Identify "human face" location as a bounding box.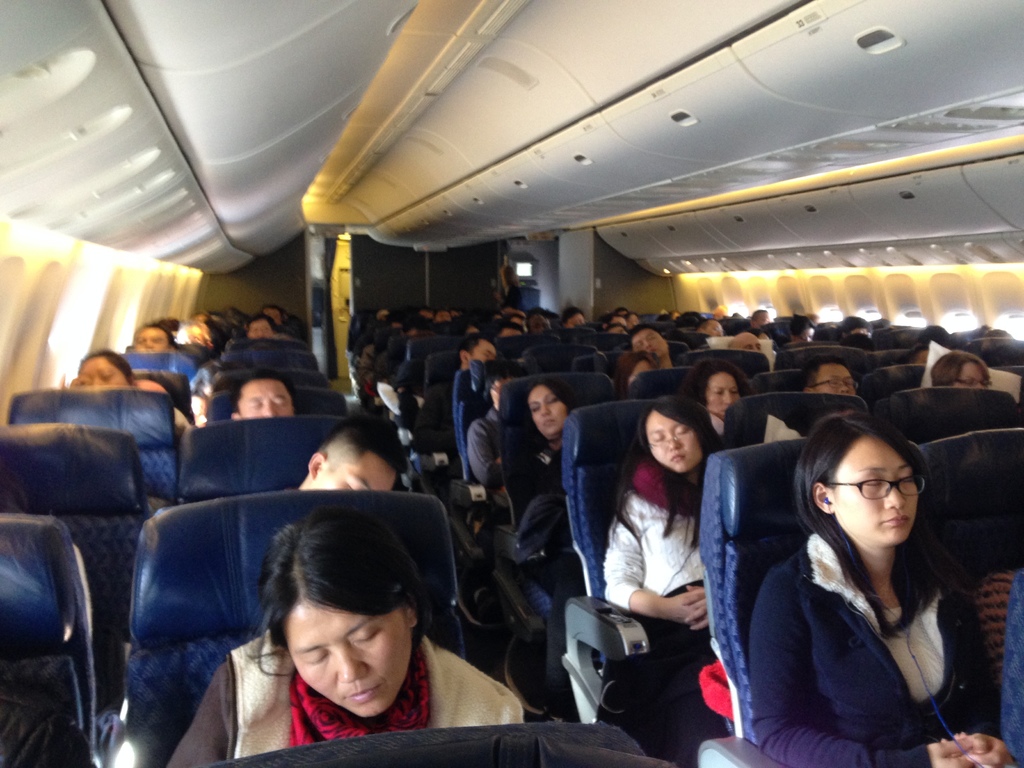
x1=531 y1=390 x2=568 y2=438.
